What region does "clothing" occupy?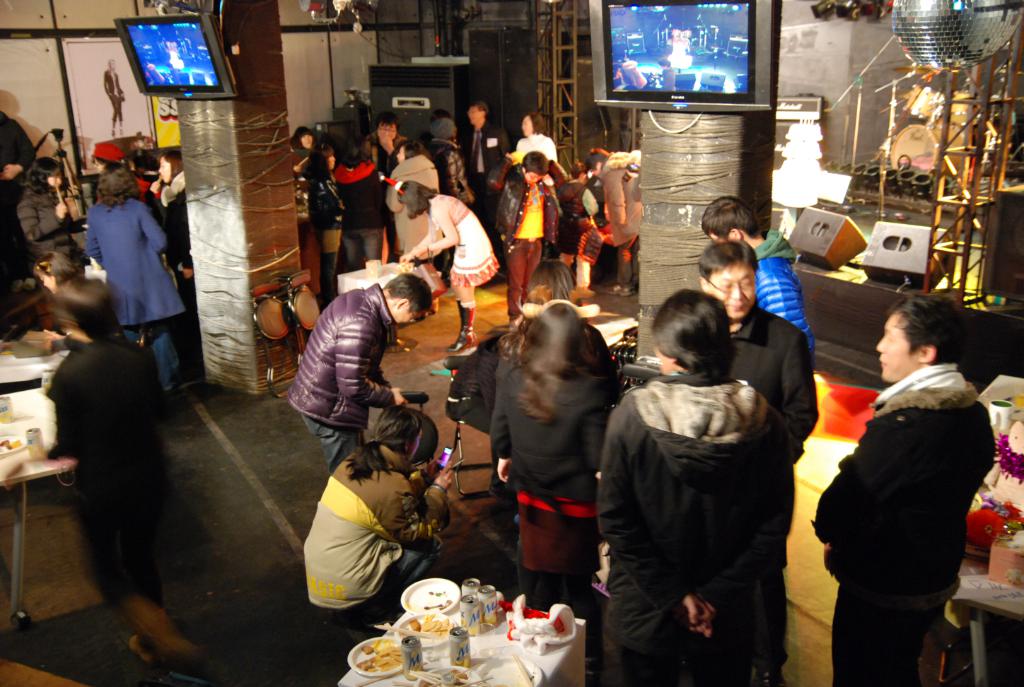
598, 157, 641, 291.
